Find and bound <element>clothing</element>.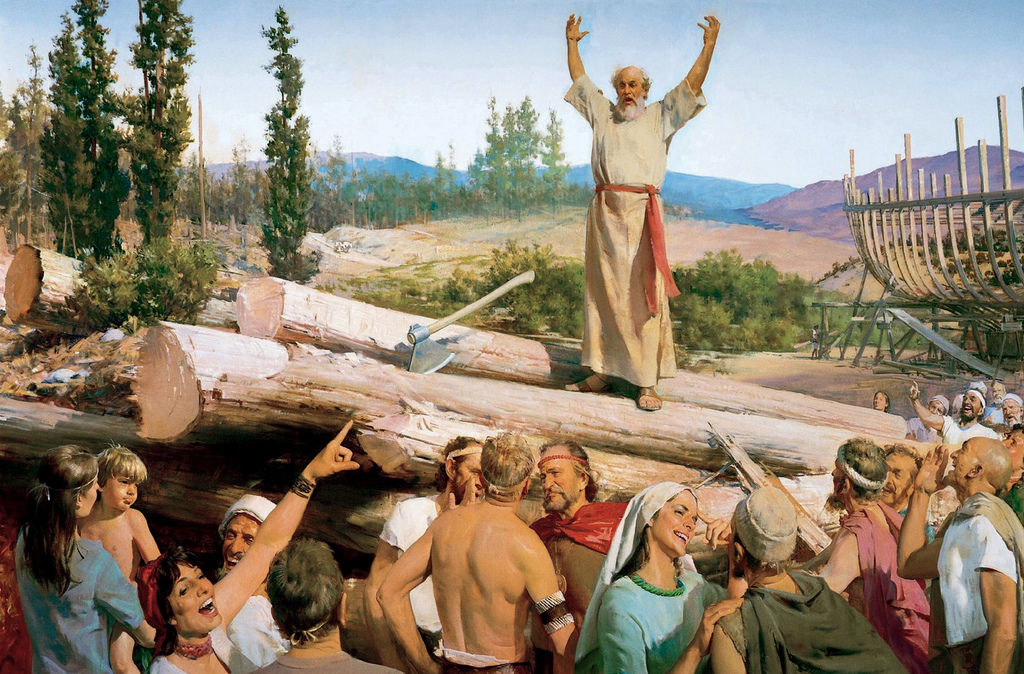
Bound: 430:647:529:673.
